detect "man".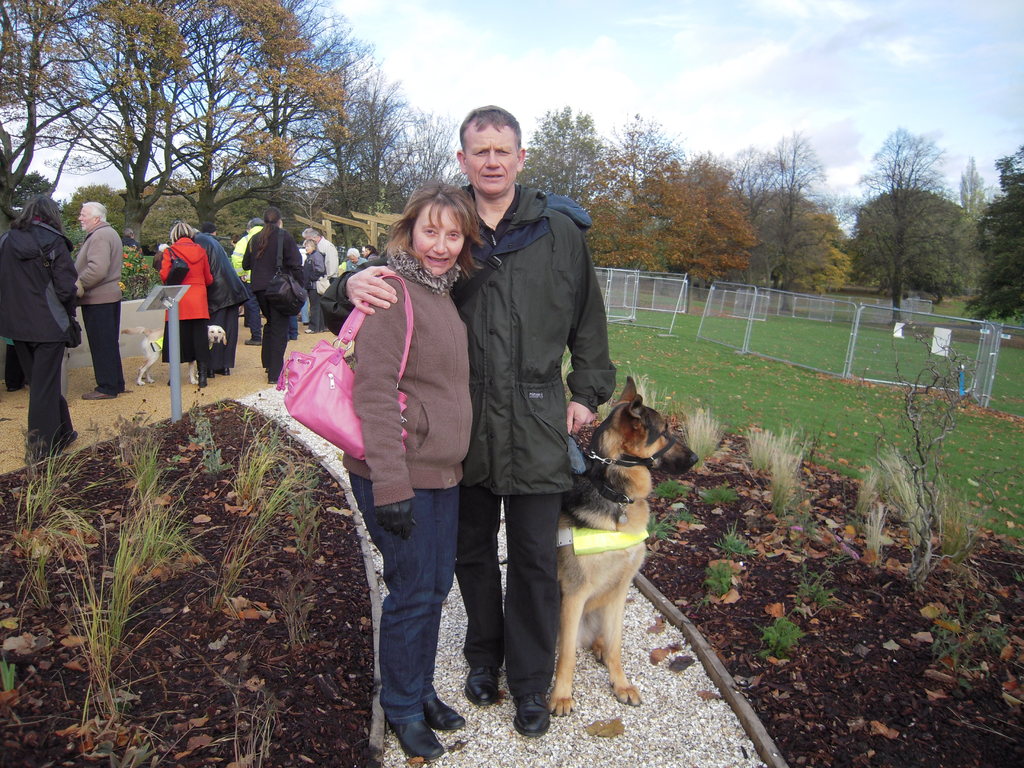
Detected at region(71, 200, 127, 394).
